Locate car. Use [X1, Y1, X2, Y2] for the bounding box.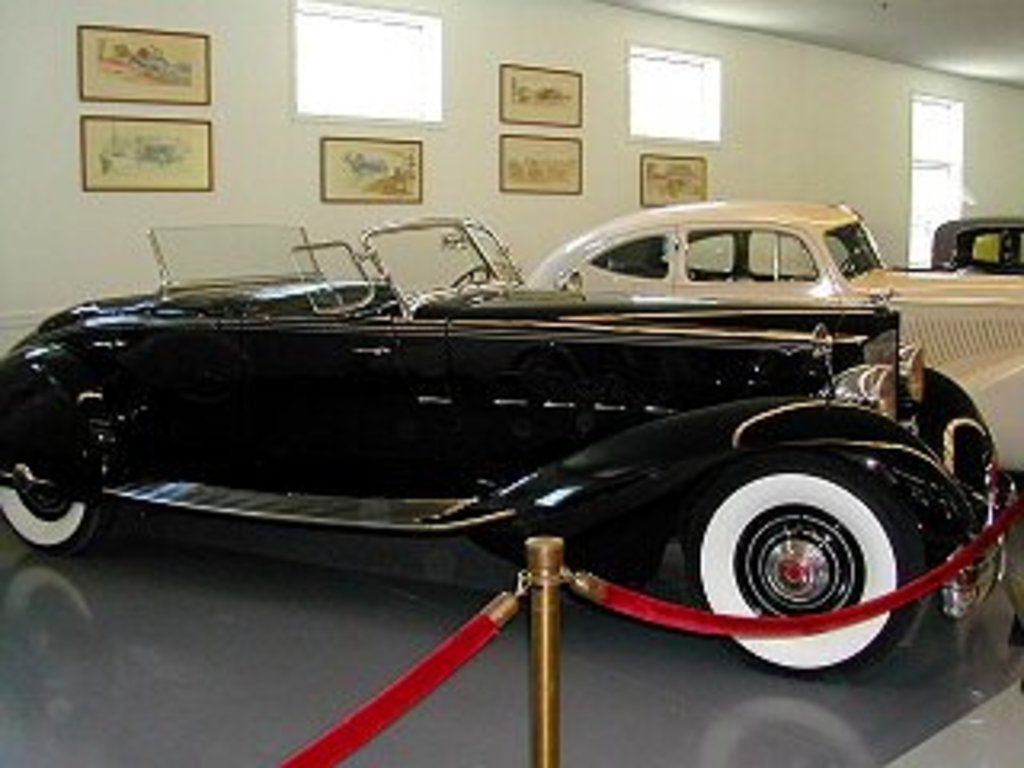
[515, 198, 1021, 474].
